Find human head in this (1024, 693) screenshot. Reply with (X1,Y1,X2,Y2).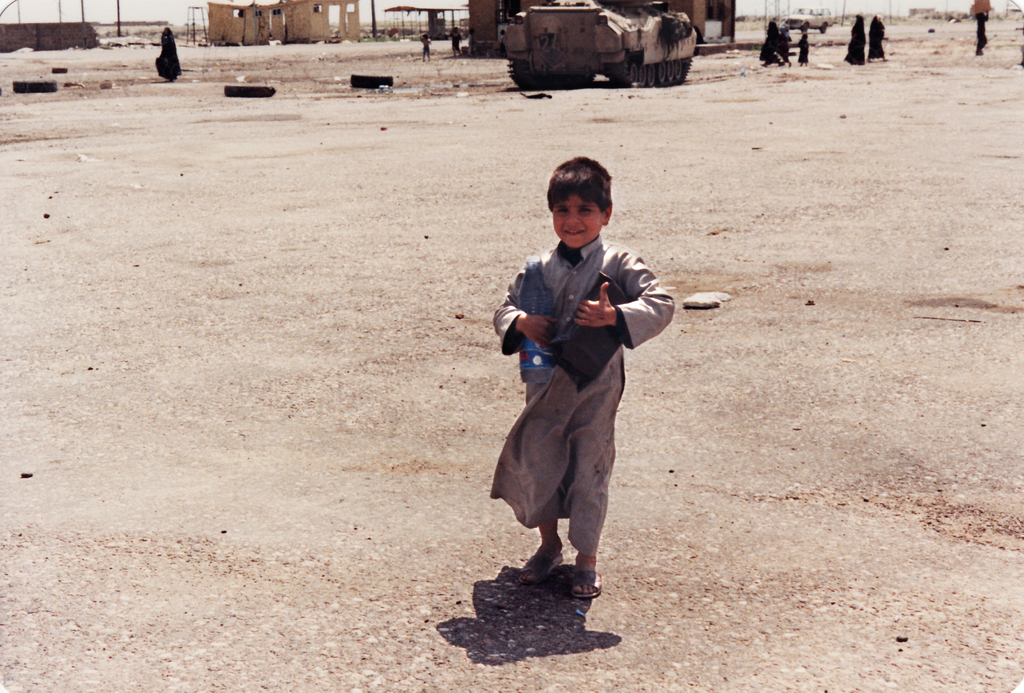
(543,147,633,241).
